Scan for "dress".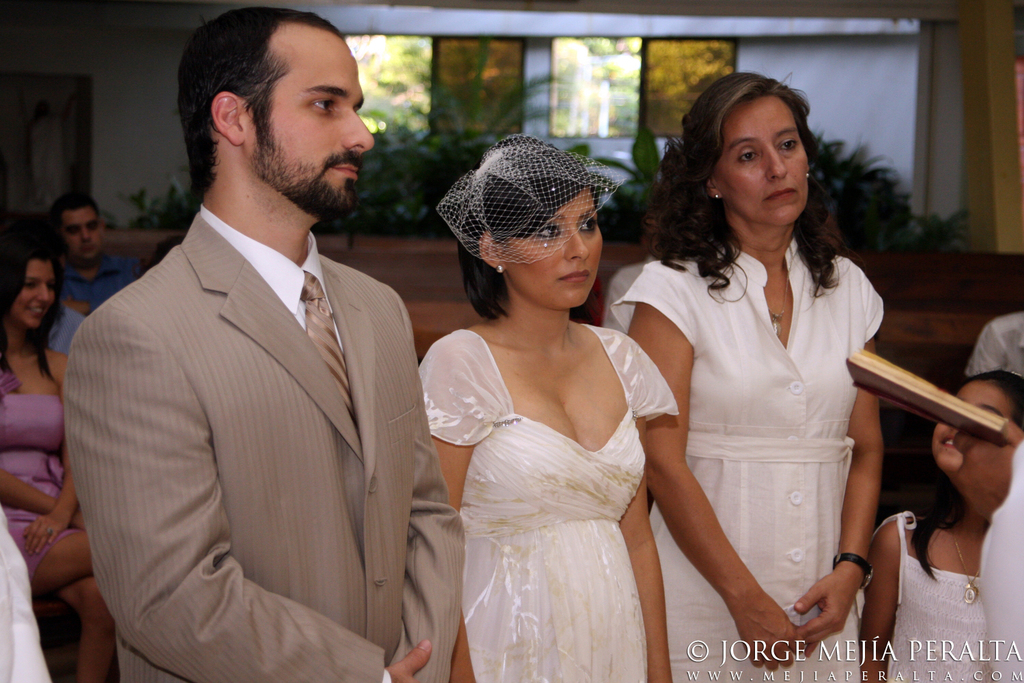
Scan result: (left=419, top=322, right=679, bottom=682).
